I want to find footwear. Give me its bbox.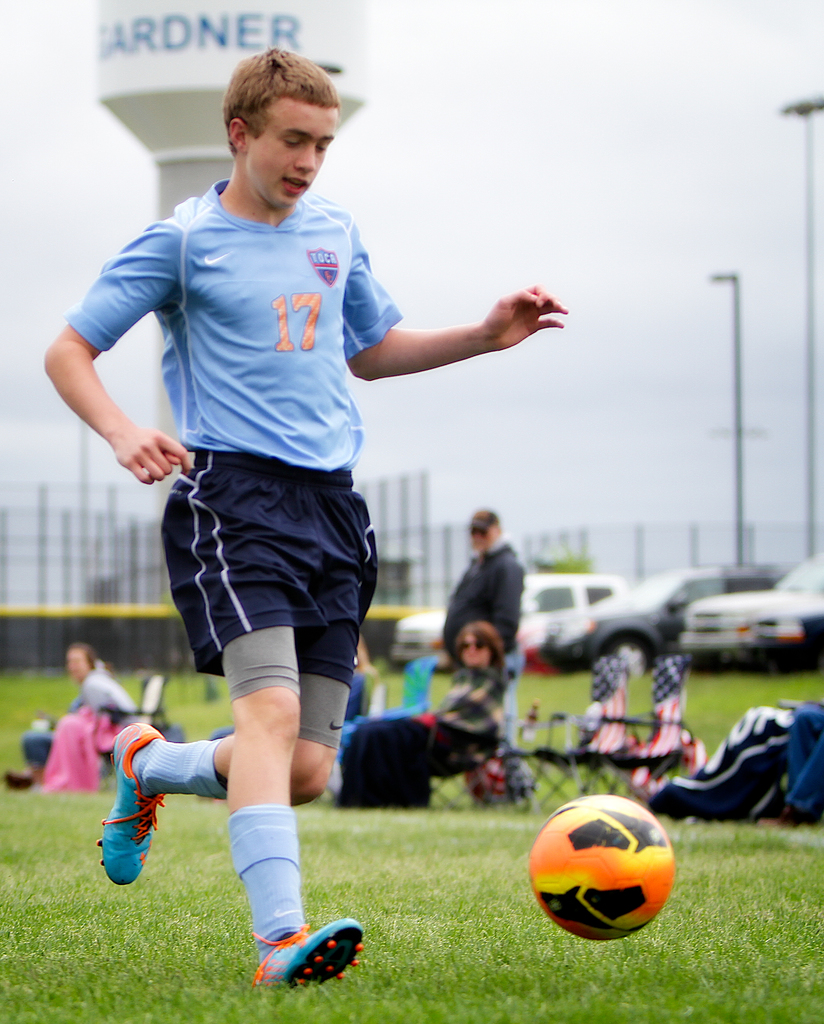
l=89, t=717, r=168, b=884.
